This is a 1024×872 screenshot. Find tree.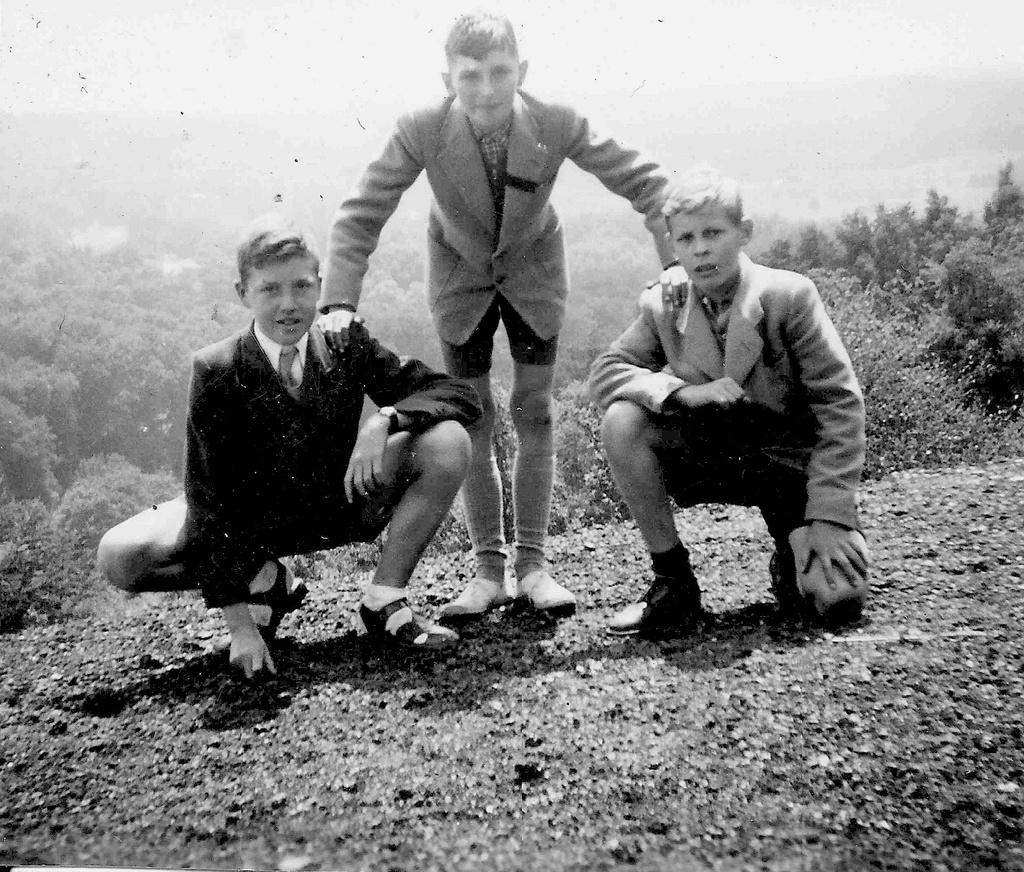
Bounding box: bbox=[805, 264, 982, 476].
